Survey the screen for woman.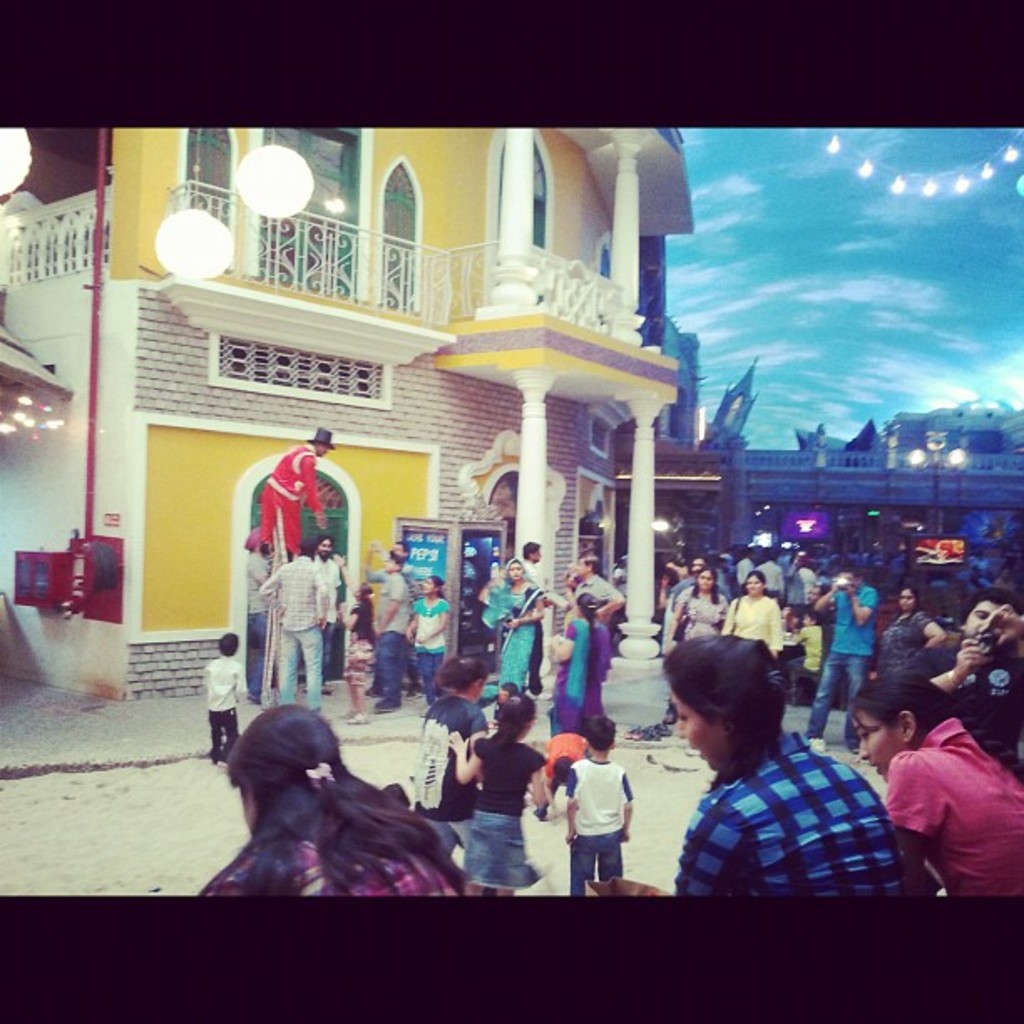
Survey found: locate(845, 676, 1022, 893).
